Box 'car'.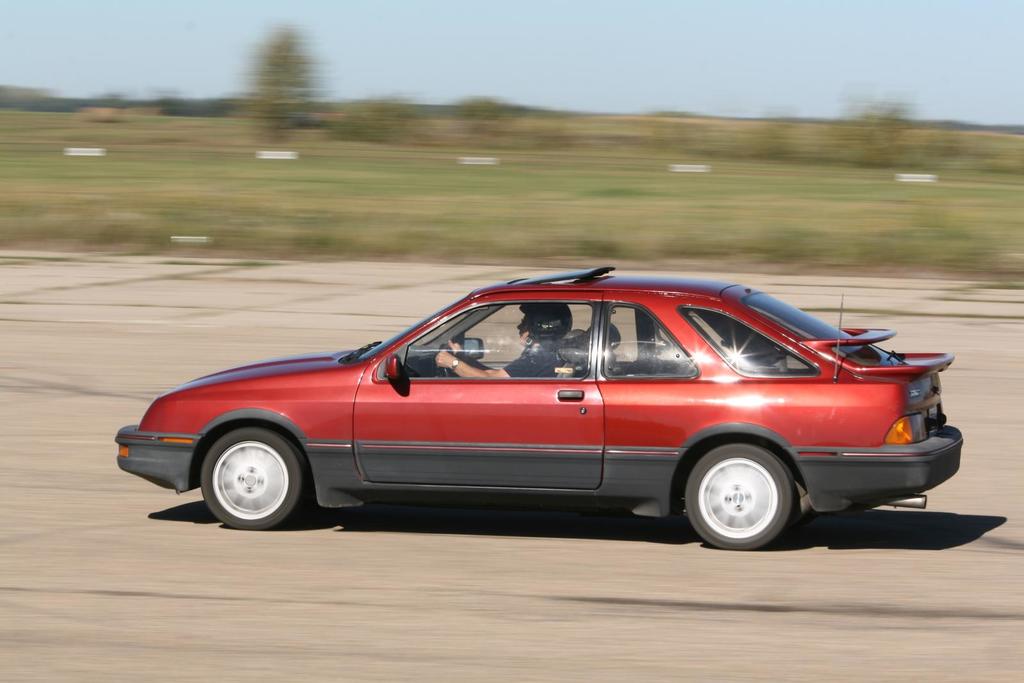
rect(111, 270, 943, 547).
